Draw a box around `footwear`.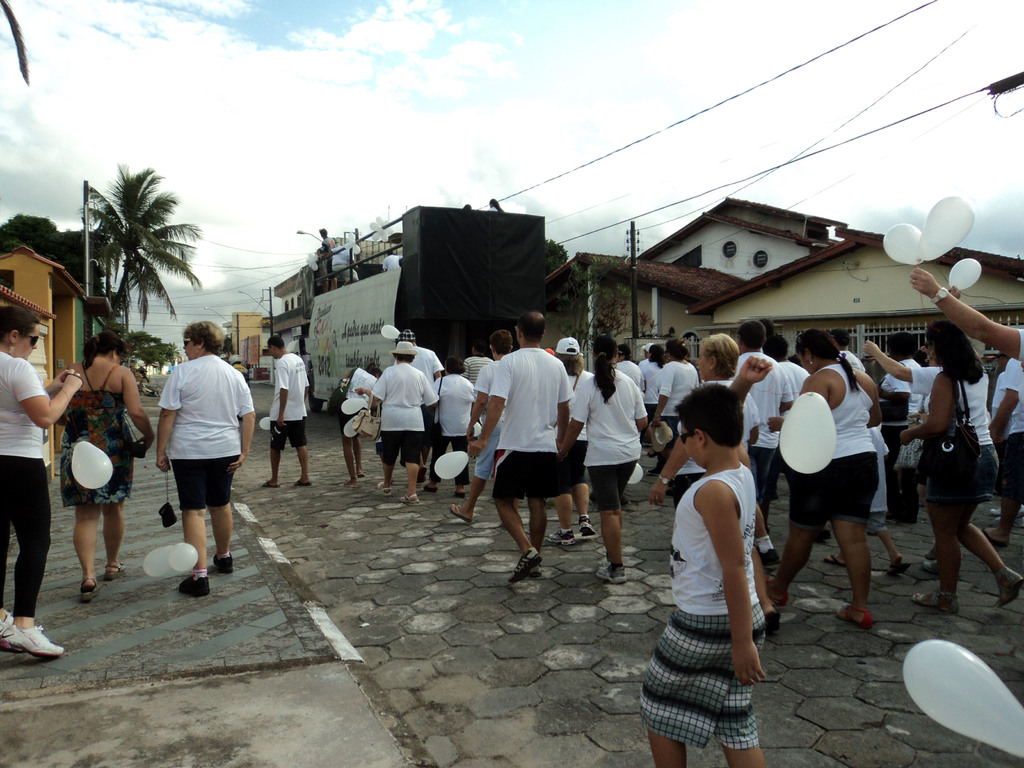
[left=295, top=482, right=310, bottom=487].
